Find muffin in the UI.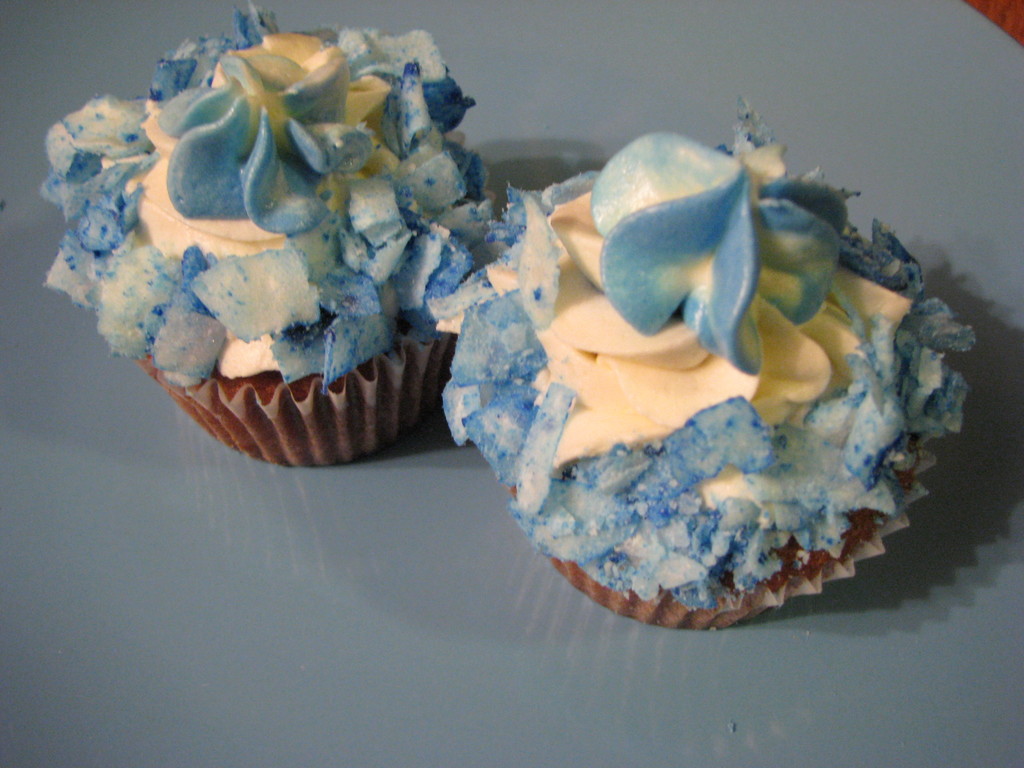
UI element at box=[427, 93, 975, 630].
